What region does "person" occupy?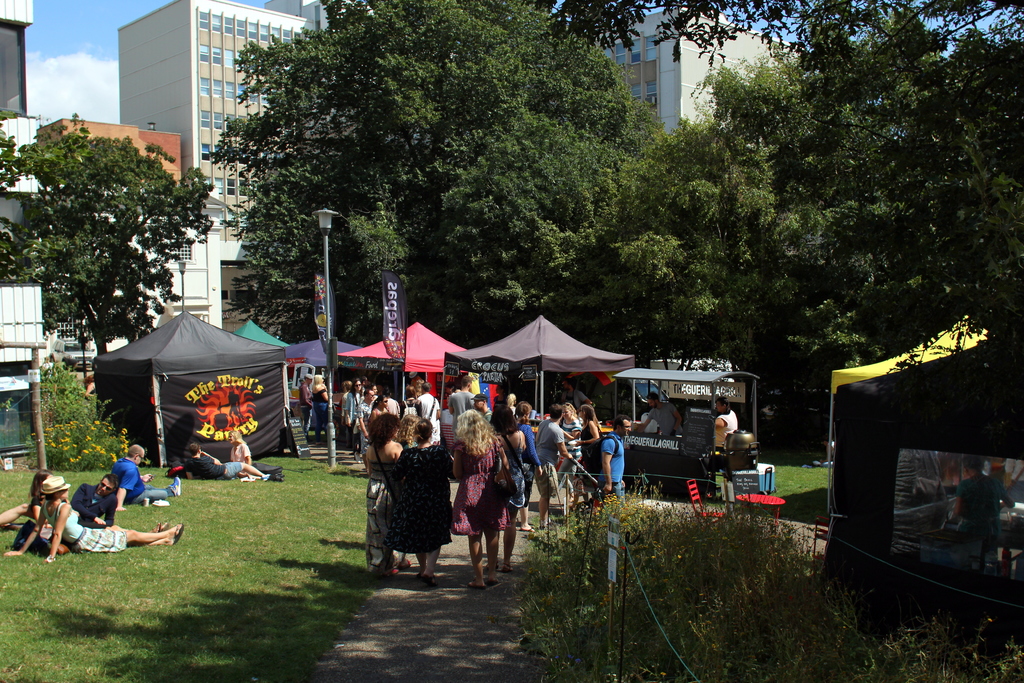
crop(364, 411, 399, 577).
